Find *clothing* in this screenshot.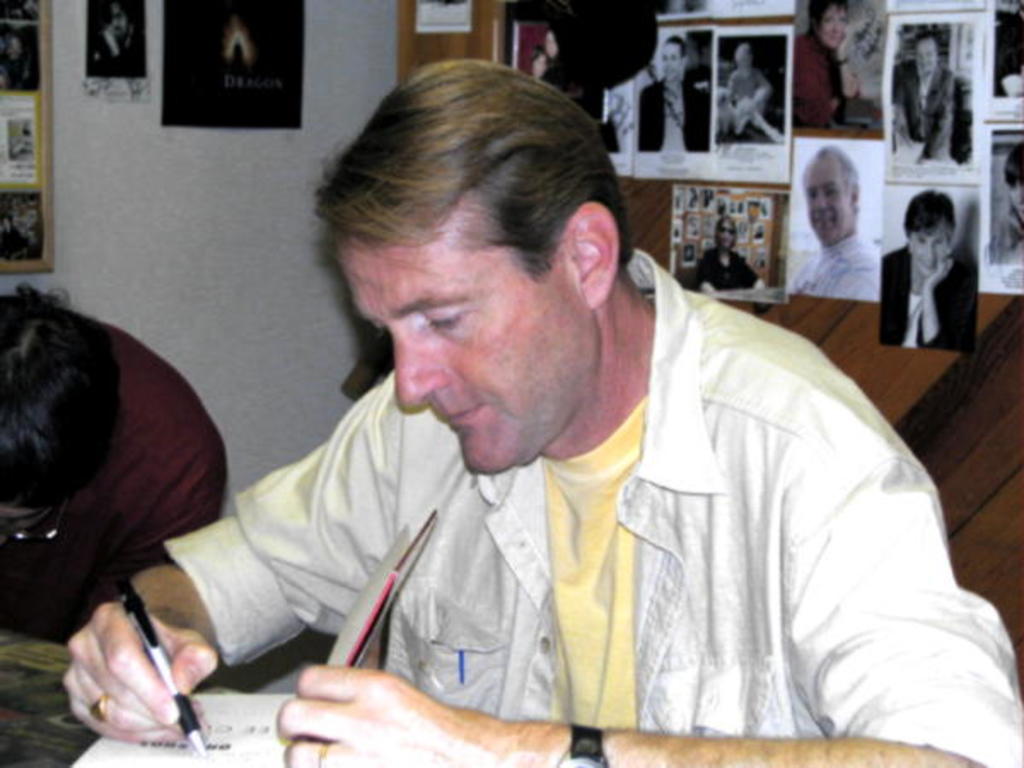
The bounding box for *clothing* is [left=876, top=244, right=976, bottom=348].
